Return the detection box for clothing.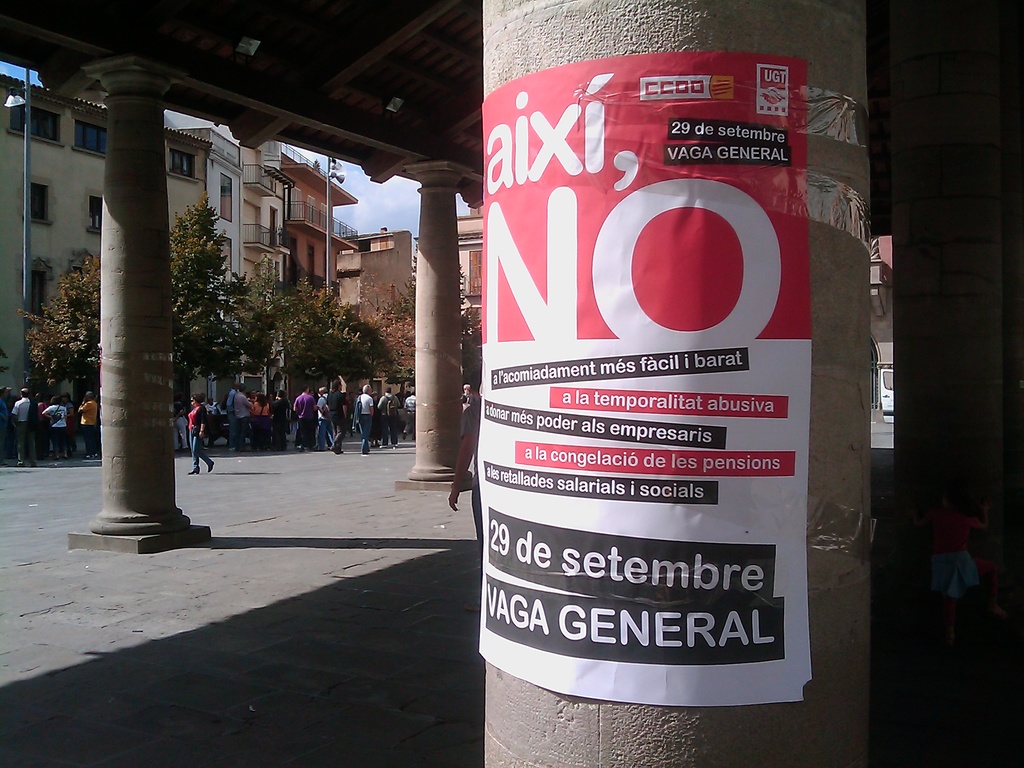
<bbox>461, 397, 484, 584</bbox>.
